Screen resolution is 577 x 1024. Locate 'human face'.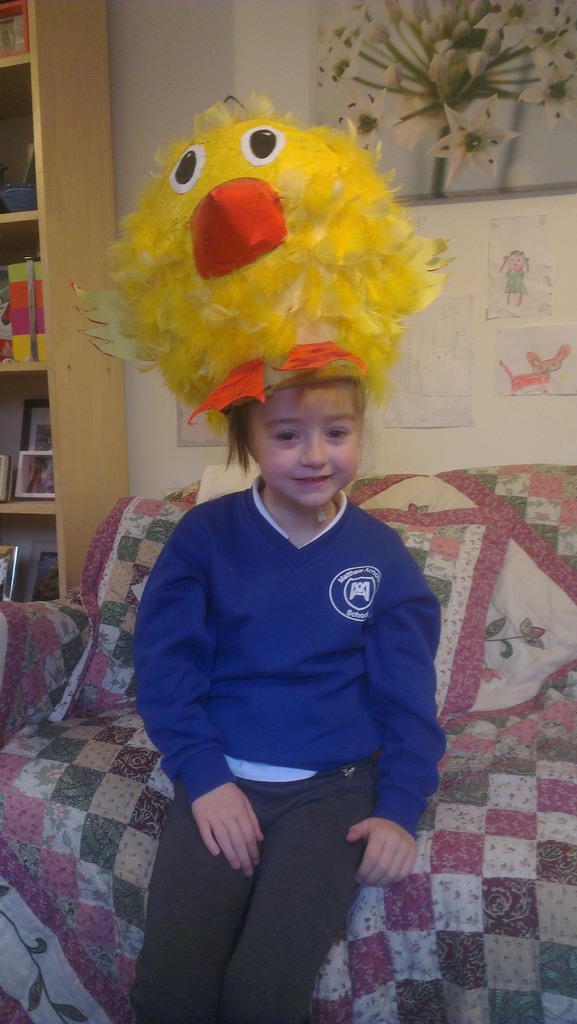
box=[248, 390, 366, 513].
